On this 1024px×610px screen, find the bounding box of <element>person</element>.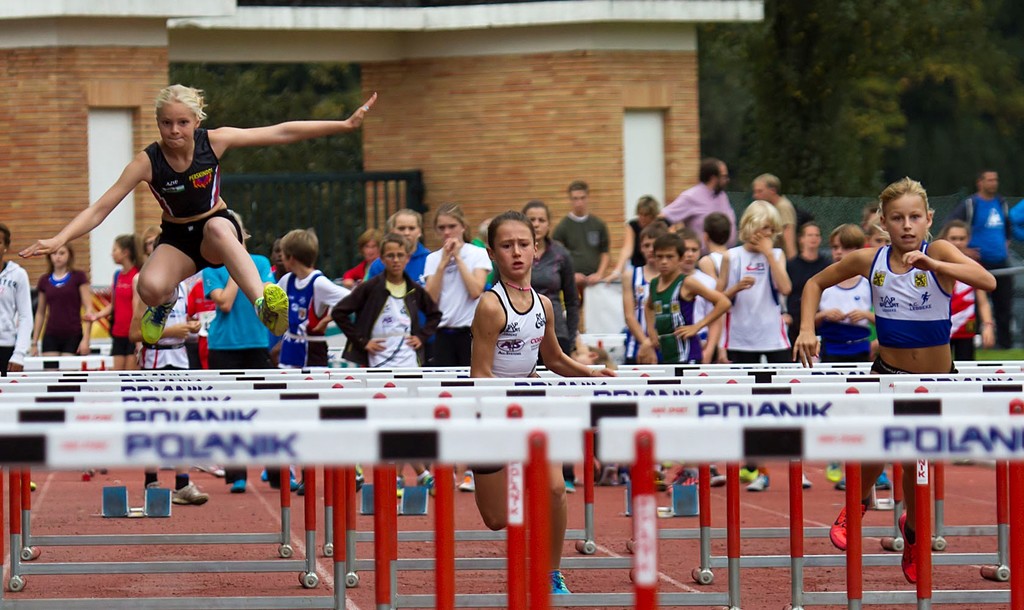
Bounding box: <bbox>271, 221, 355, 497</bbox>.
